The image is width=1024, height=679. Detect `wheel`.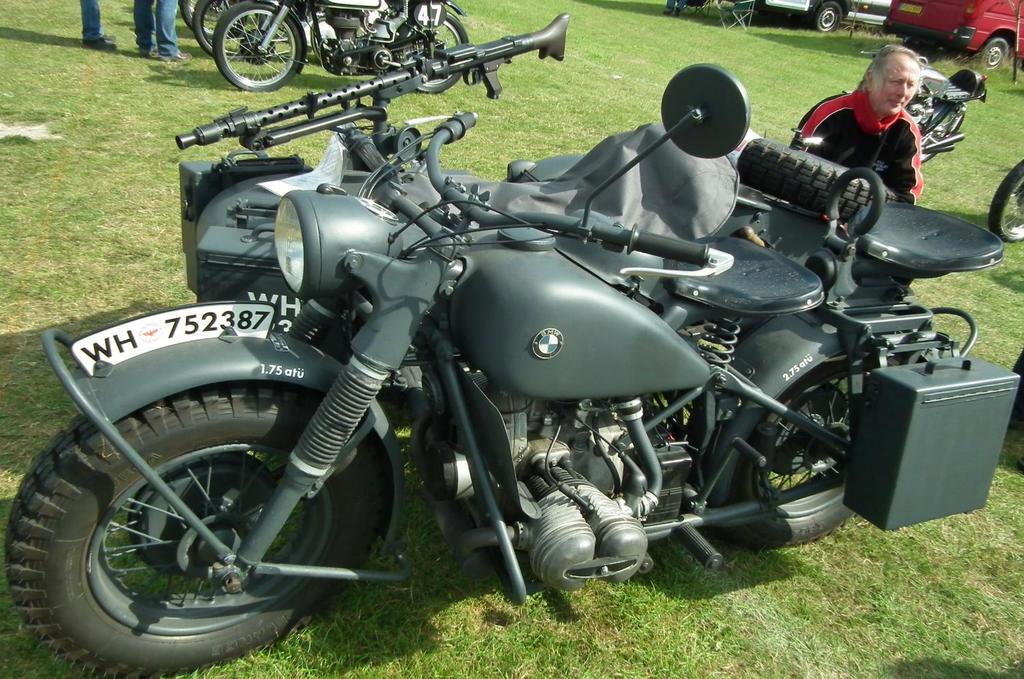
Detection: 980 37 1008 72.
